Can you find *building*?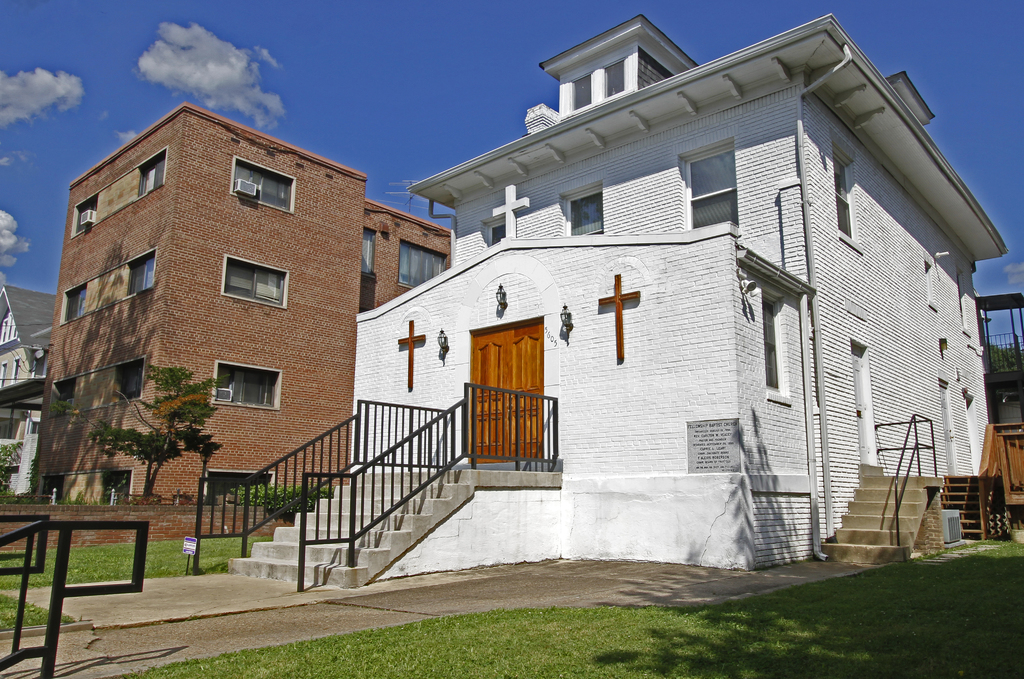
Yes, bounding box: left=355, top=9, right=1004, bottom=577.
